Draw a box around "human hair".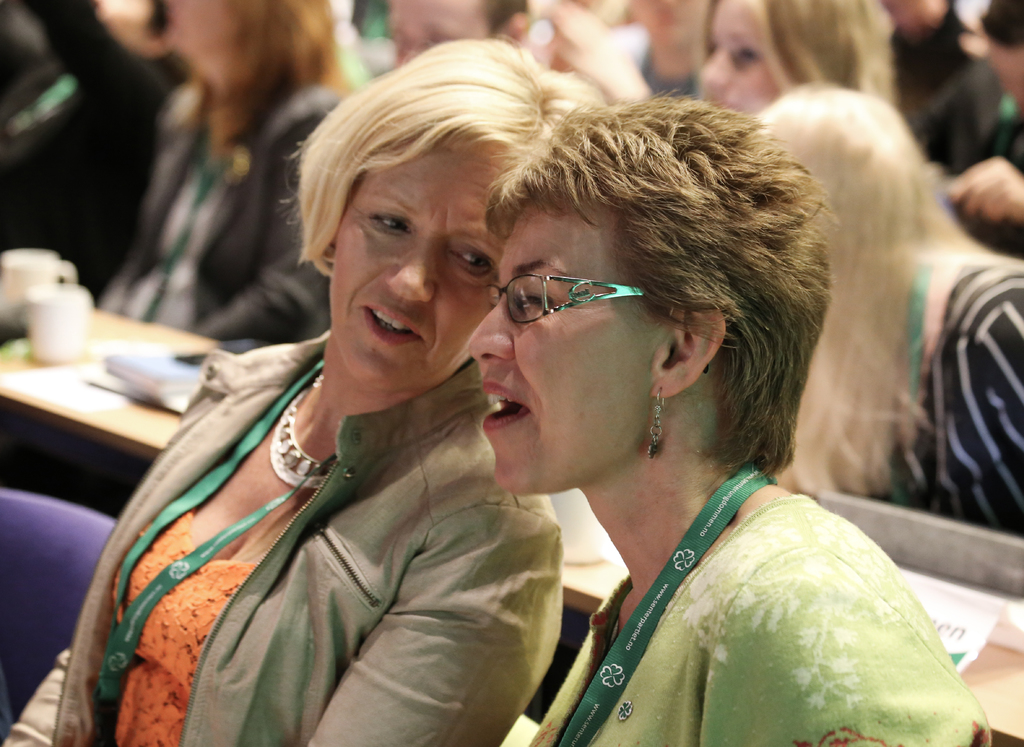
(left=285, top=44, right=591, bottom=361).
